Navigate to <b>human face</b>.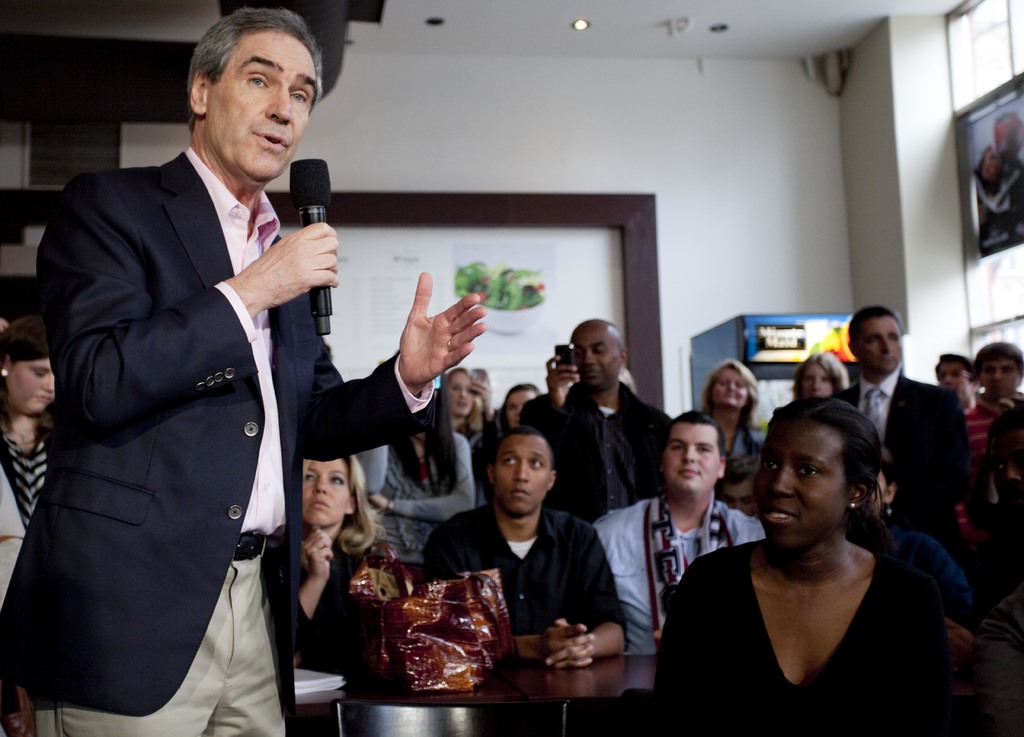
Navigation target: 7/357/56/418.
